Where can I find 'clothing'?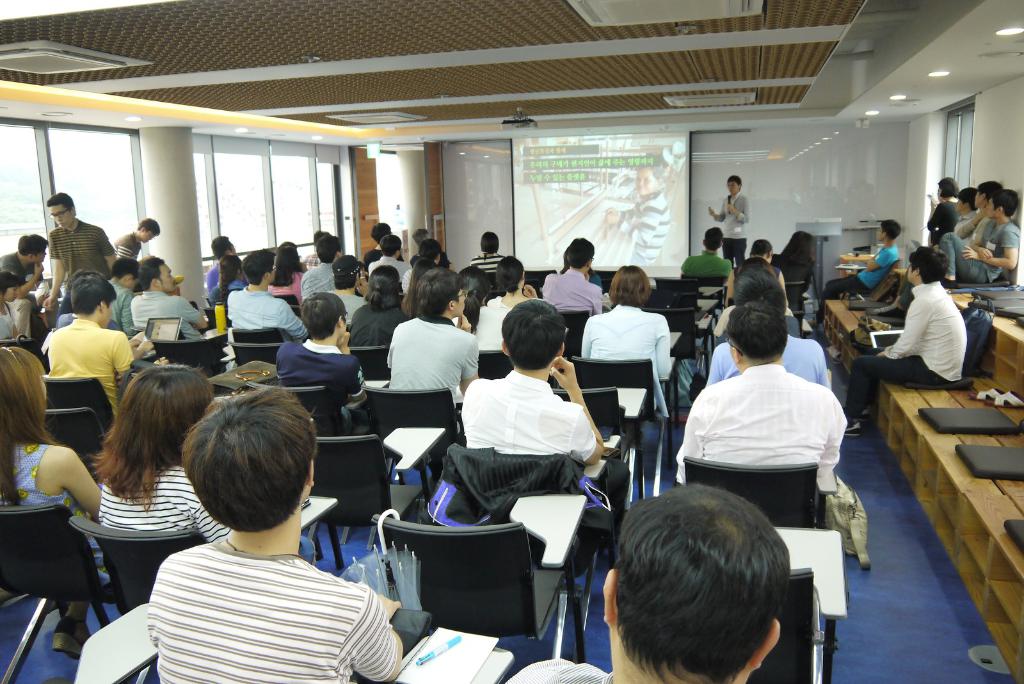
You can find it at x1=676 y1=338 x2=860 y2=530.
